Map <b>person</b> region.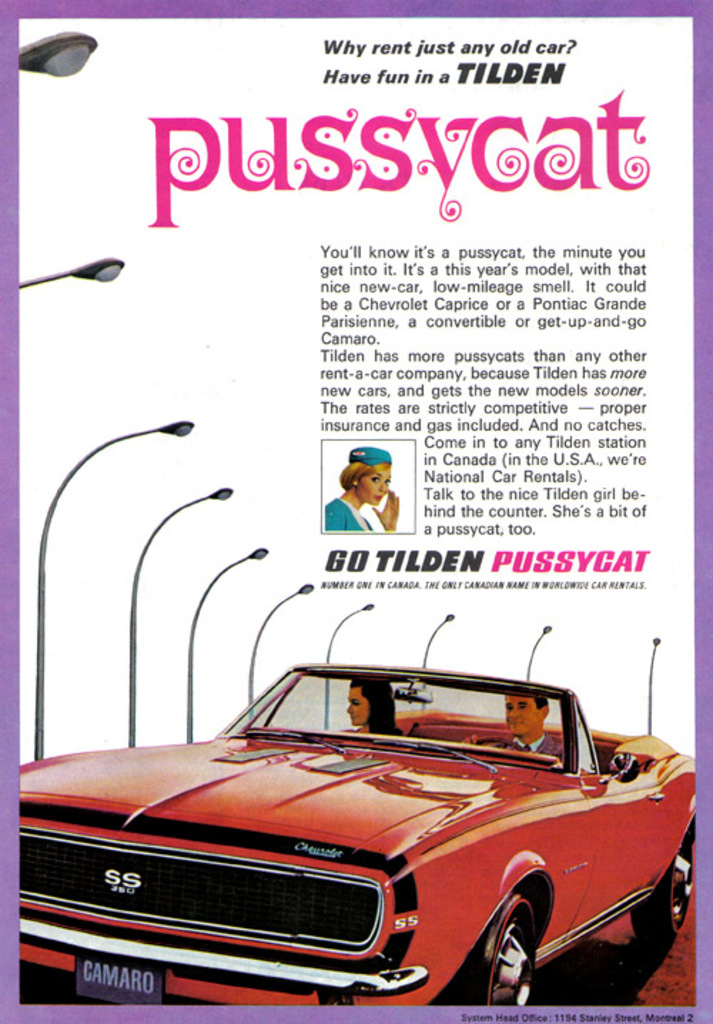
Mapped to 456/690/562/763.
